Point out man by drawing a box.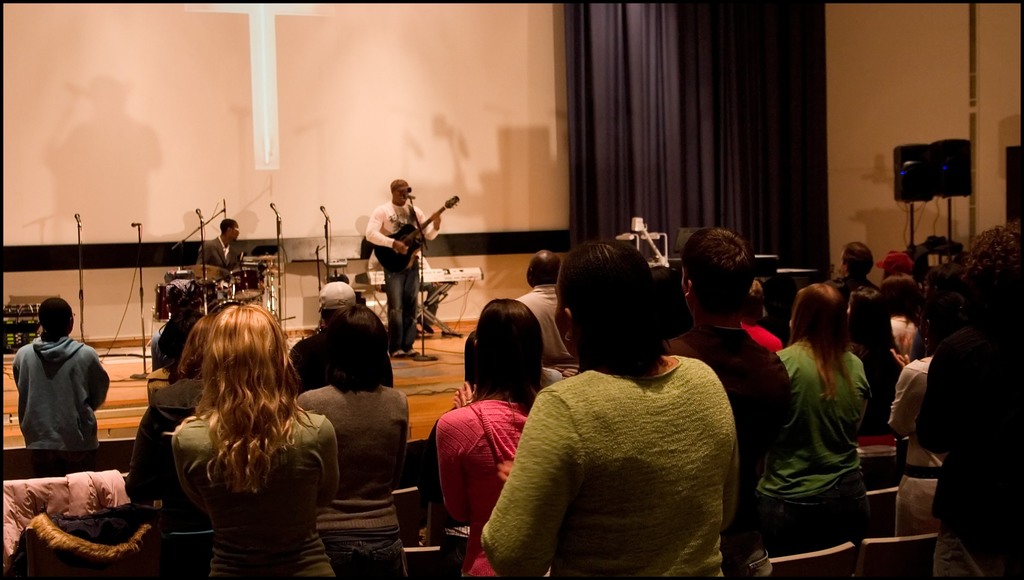
BBox(196, 219, 244, 270).
